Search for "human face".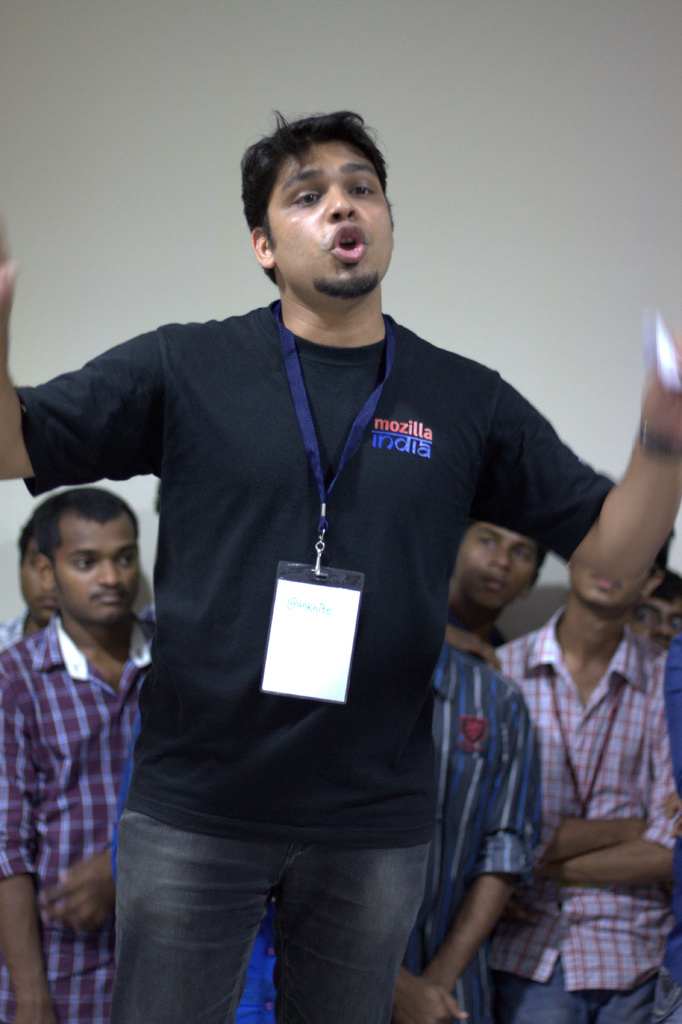
Found at x1=631 y1=598 x2=681 y2=652.
